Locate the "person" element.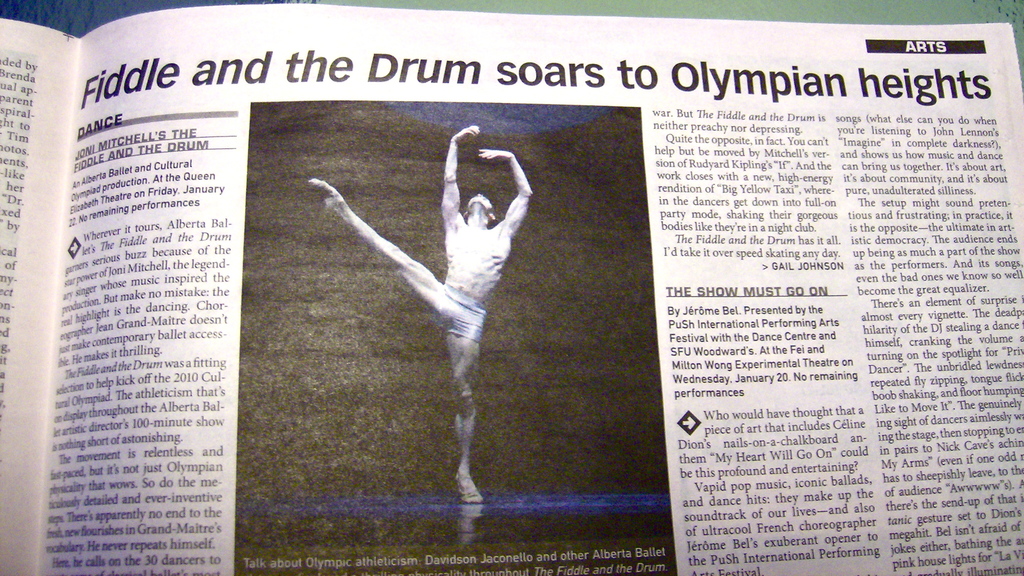
Element bbox: (x1=330, y1=111, x2=535, y2=516).
